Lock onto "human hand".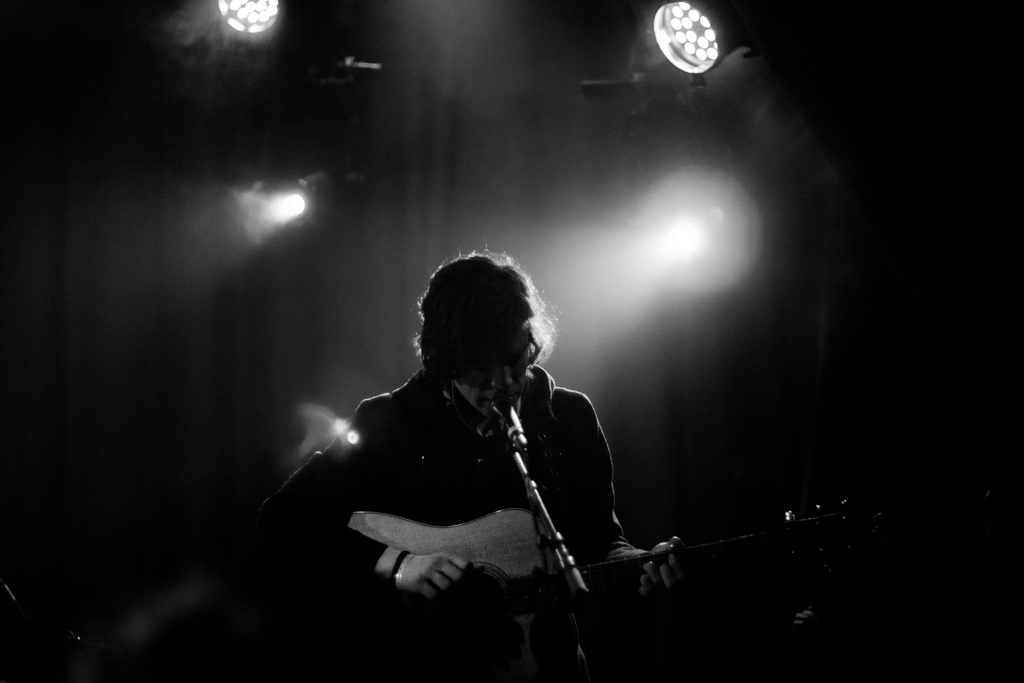
Locked: 371, 523, 484, 612.
